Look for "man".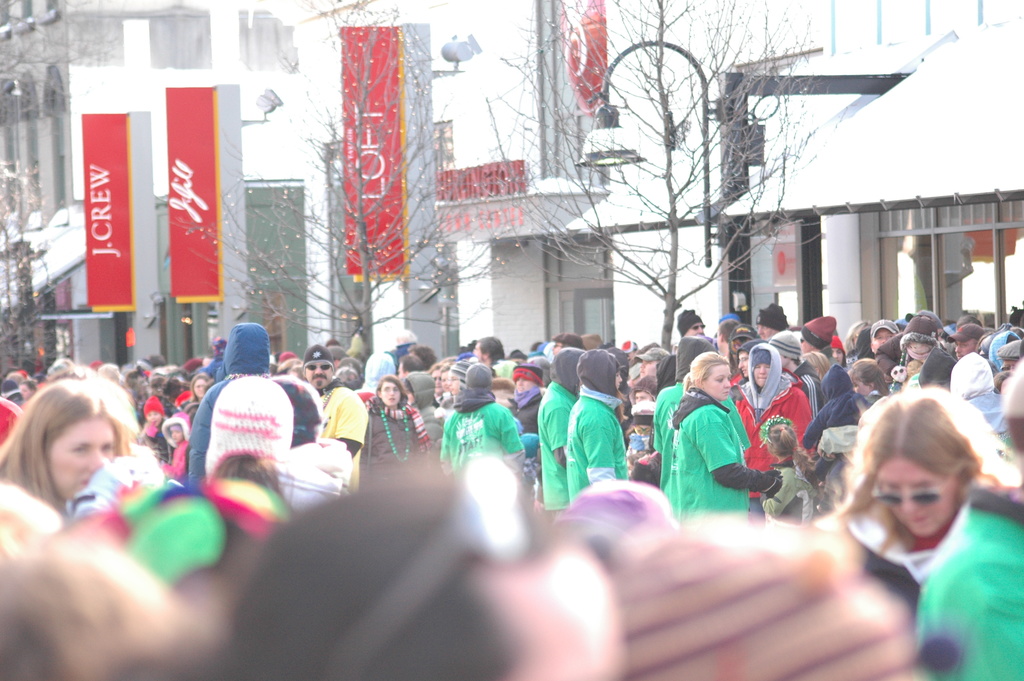
Found: detection(303, 343, 370, 484).
